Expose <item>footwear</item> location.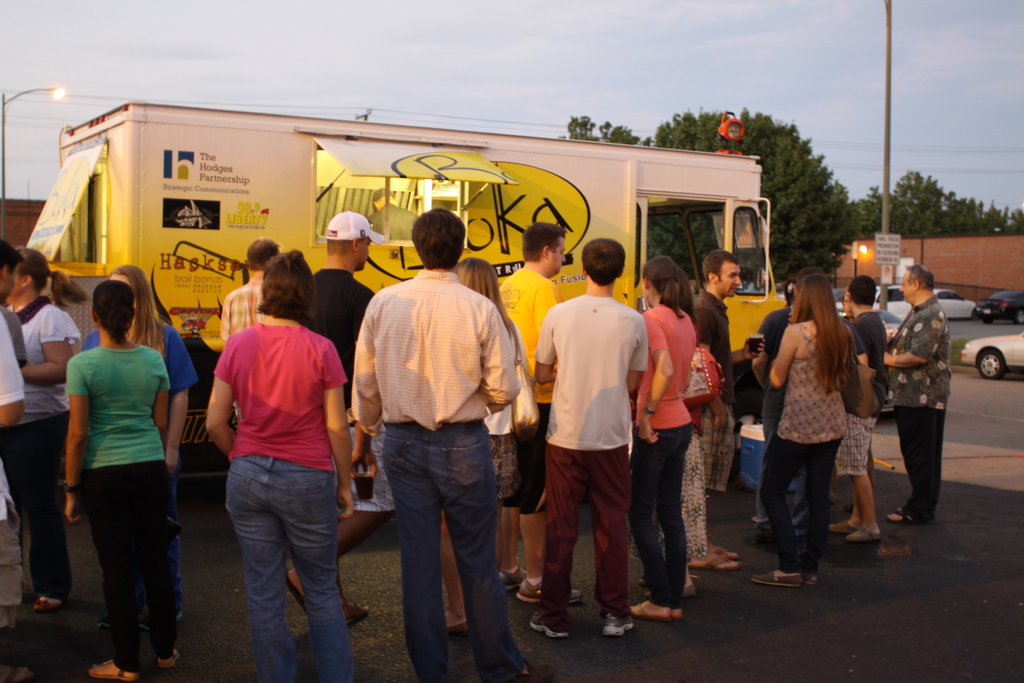
Exposed at 749/569/798/591.
